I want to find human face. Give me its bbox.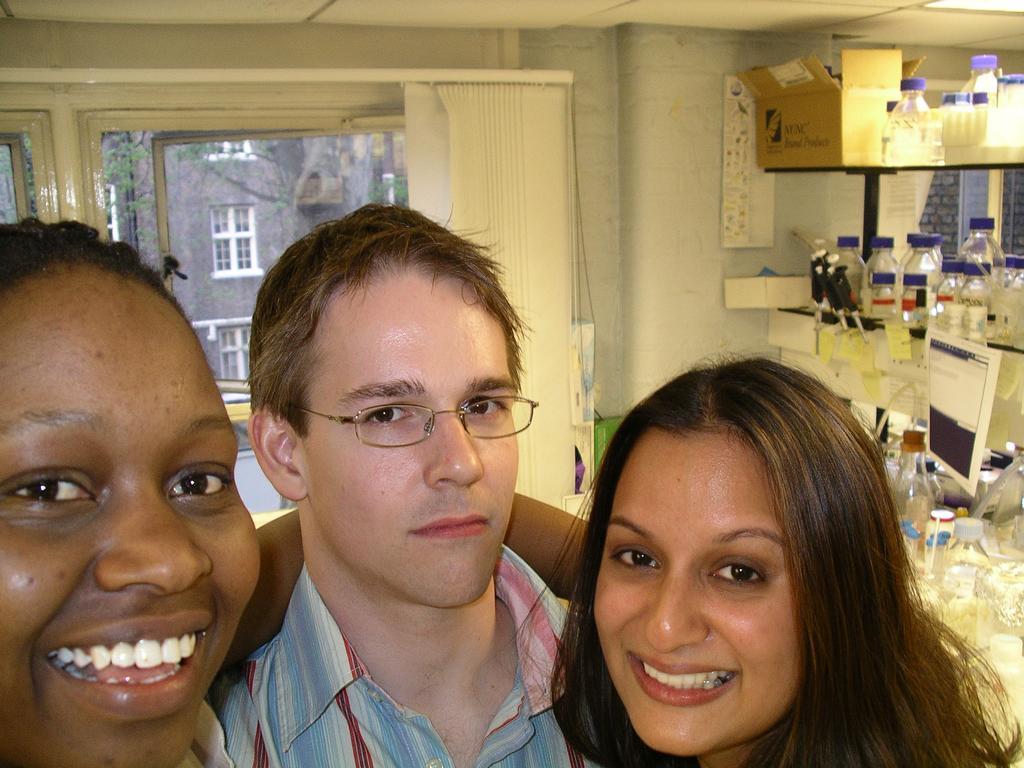
298,266,521,607.
